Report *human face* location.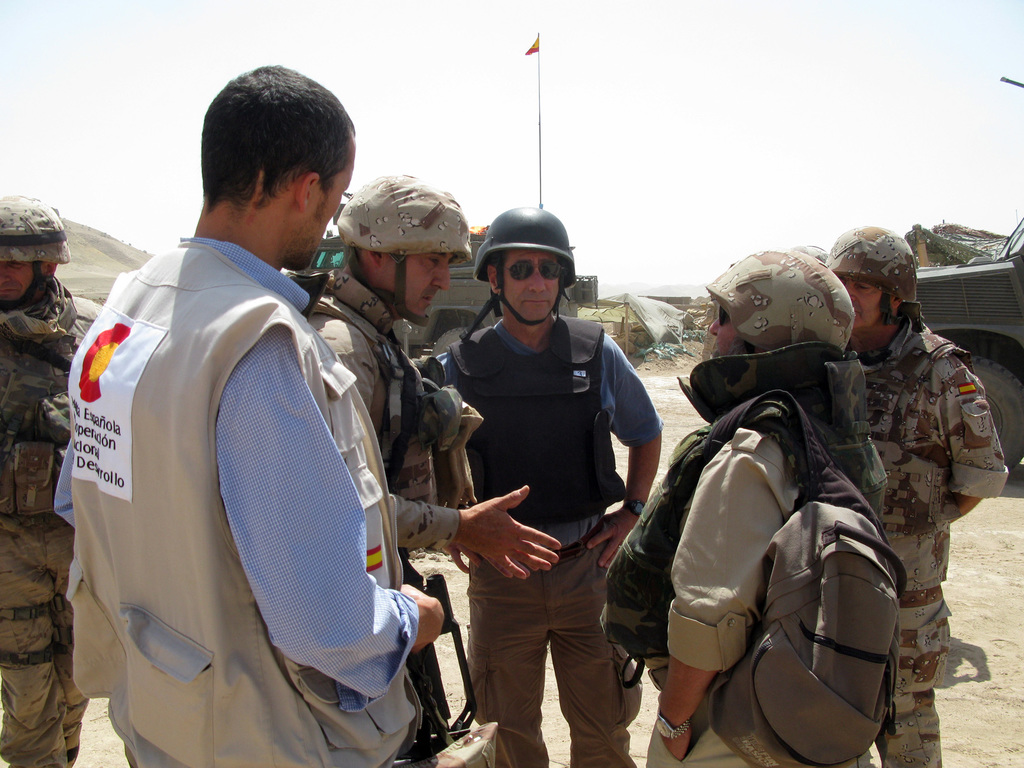
Report: 0 257 41 304.
